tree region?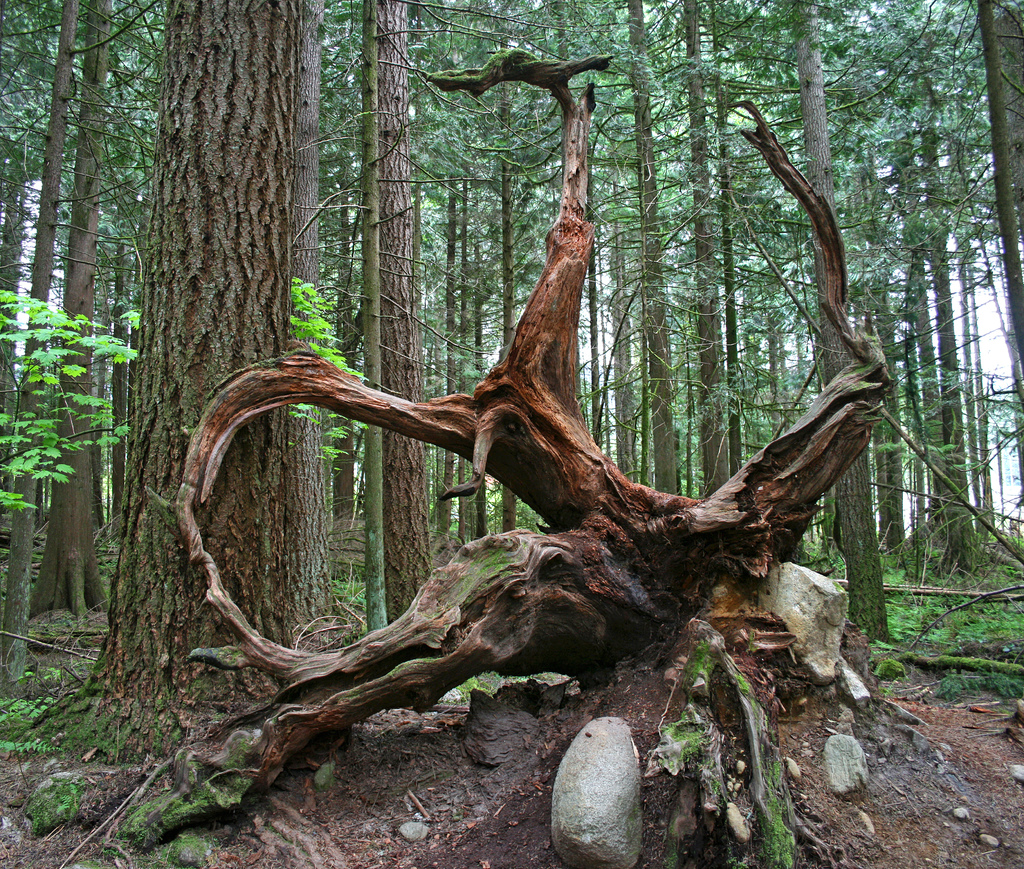
left=350, top=0, right=429, bottom=640
